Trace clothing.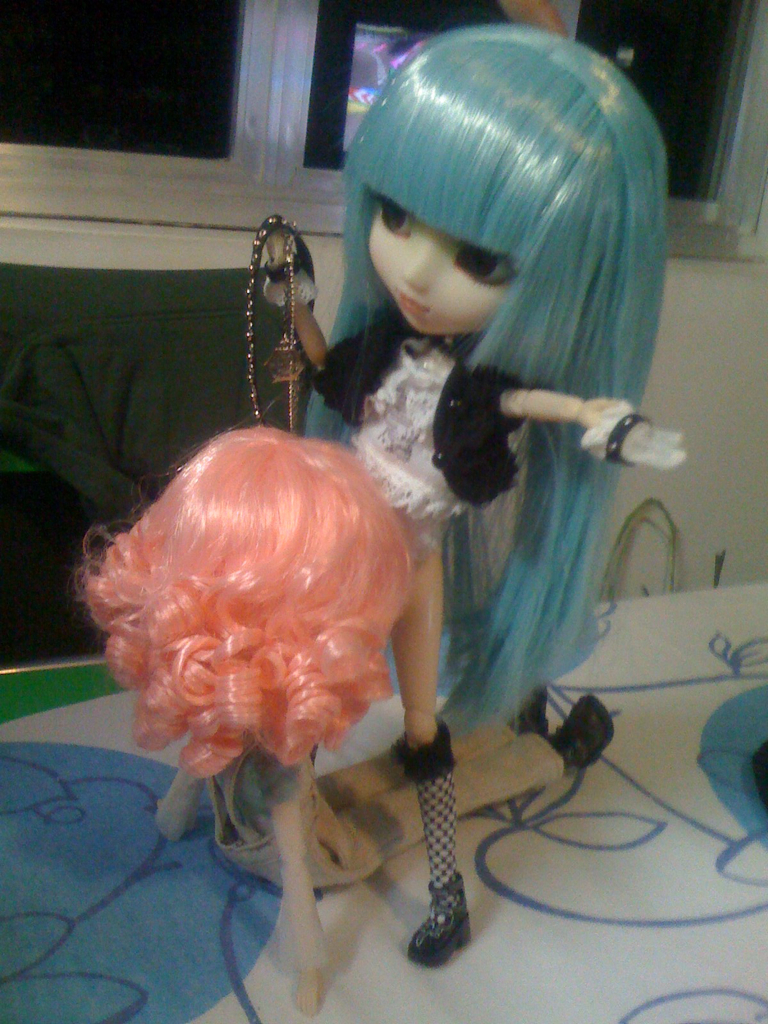
Traced to detection(196, 700, 570, 891).
